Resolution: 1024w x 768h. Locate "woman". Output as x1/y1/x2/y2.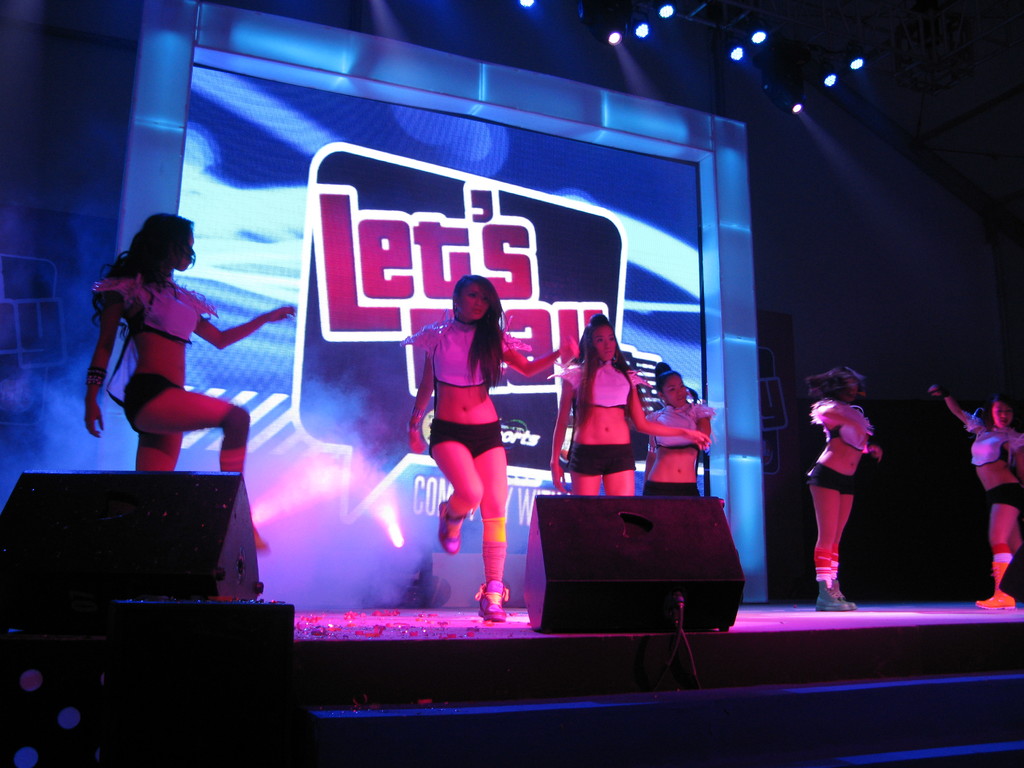
545/312/708/504.
